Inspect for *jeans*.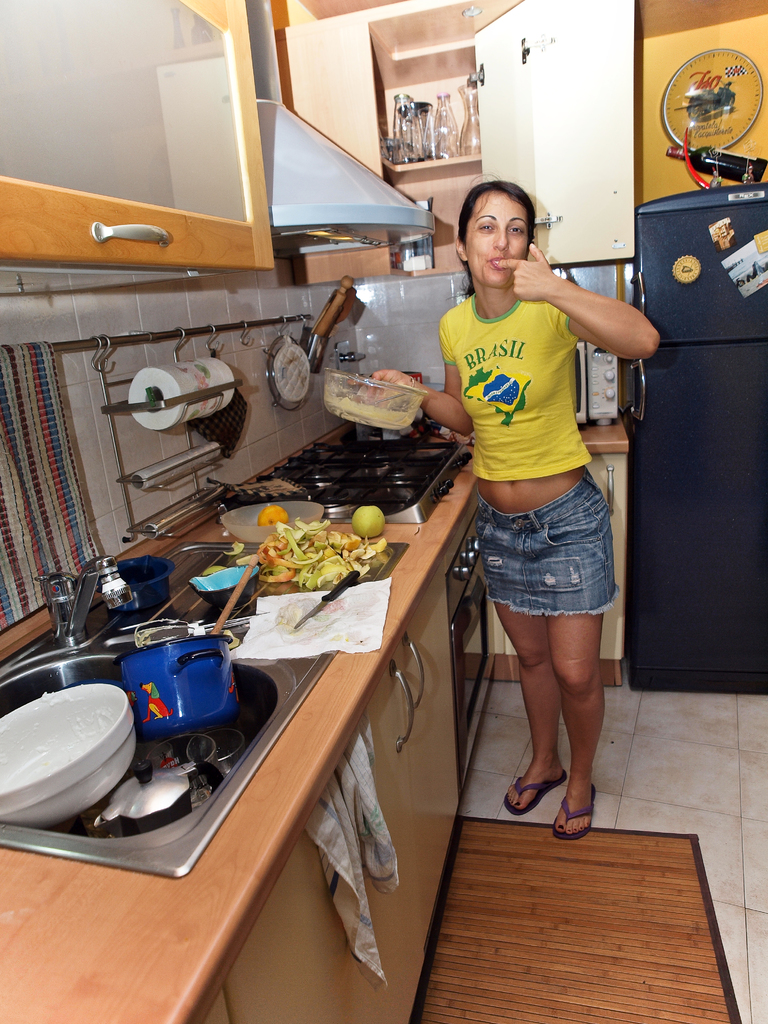
Inspection: left=472, top=492, right=622, bottom=662.
